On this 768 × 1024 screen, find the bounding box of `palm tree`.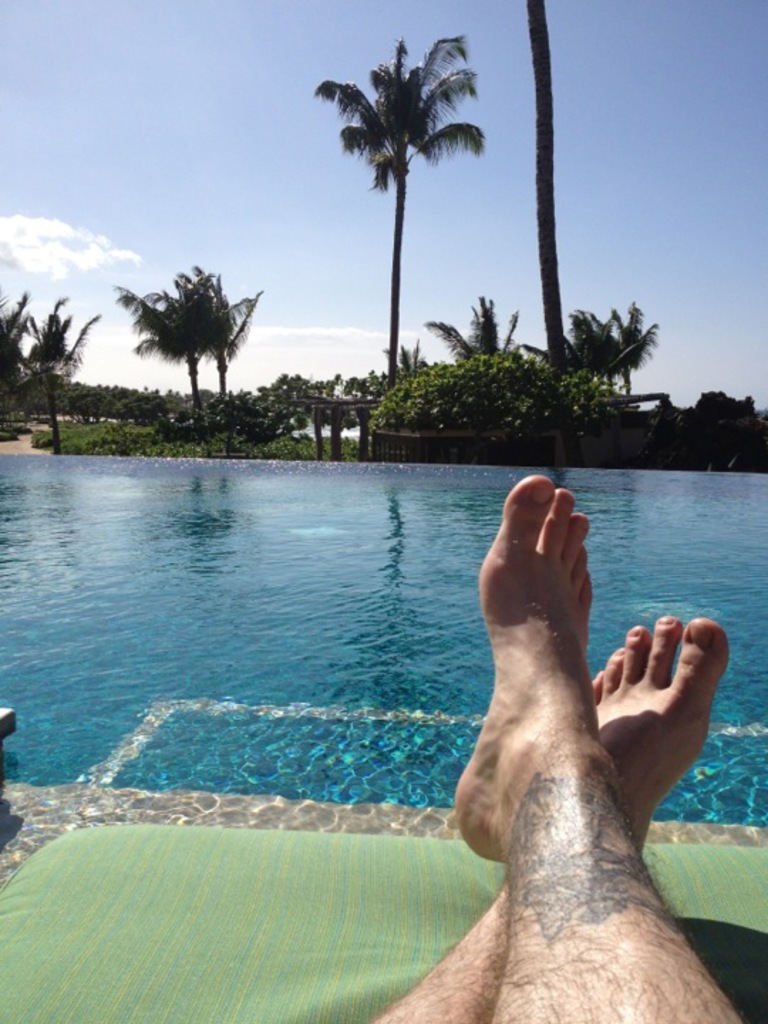
Bounding box: rect(33, 309, 80, 428).
